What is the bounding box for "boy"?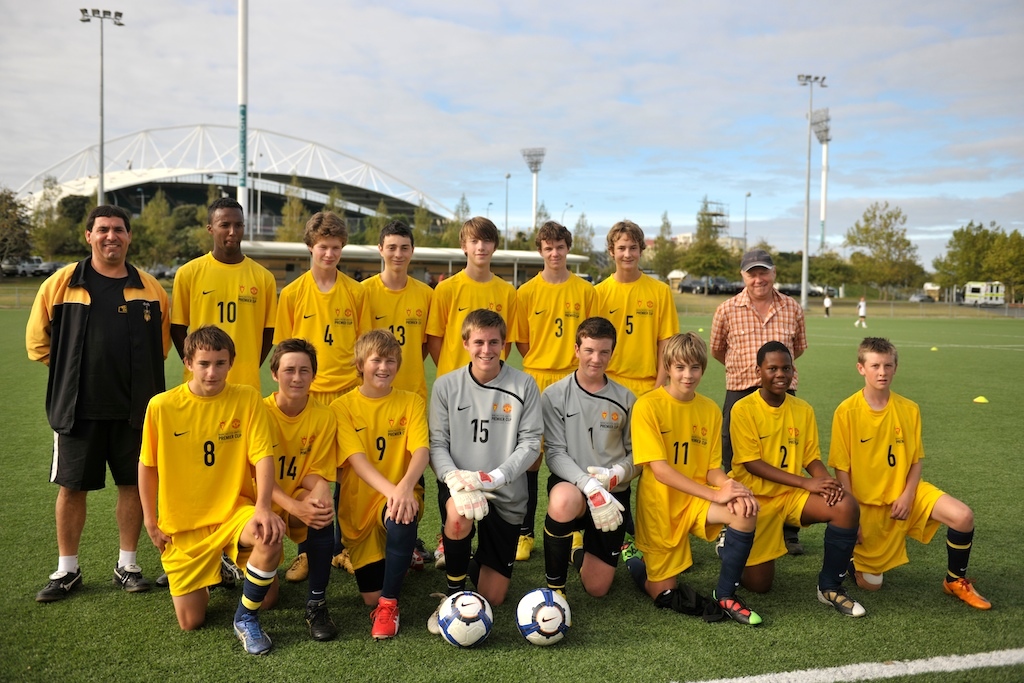
<bbox>270, 213, 362, 582</bbox>.
